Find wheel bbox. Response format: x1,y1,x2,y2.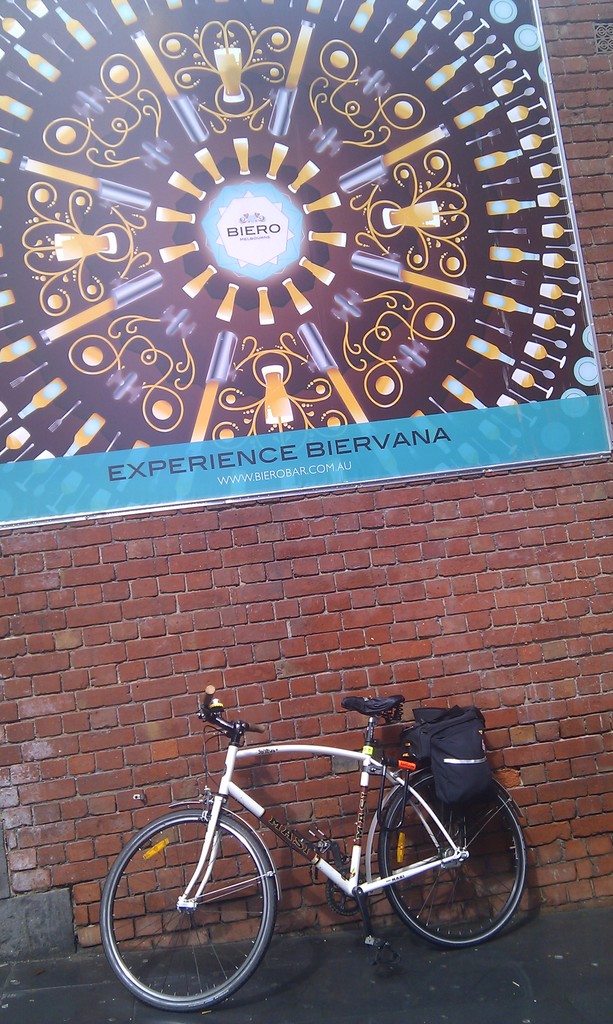
379,772,528,947.
